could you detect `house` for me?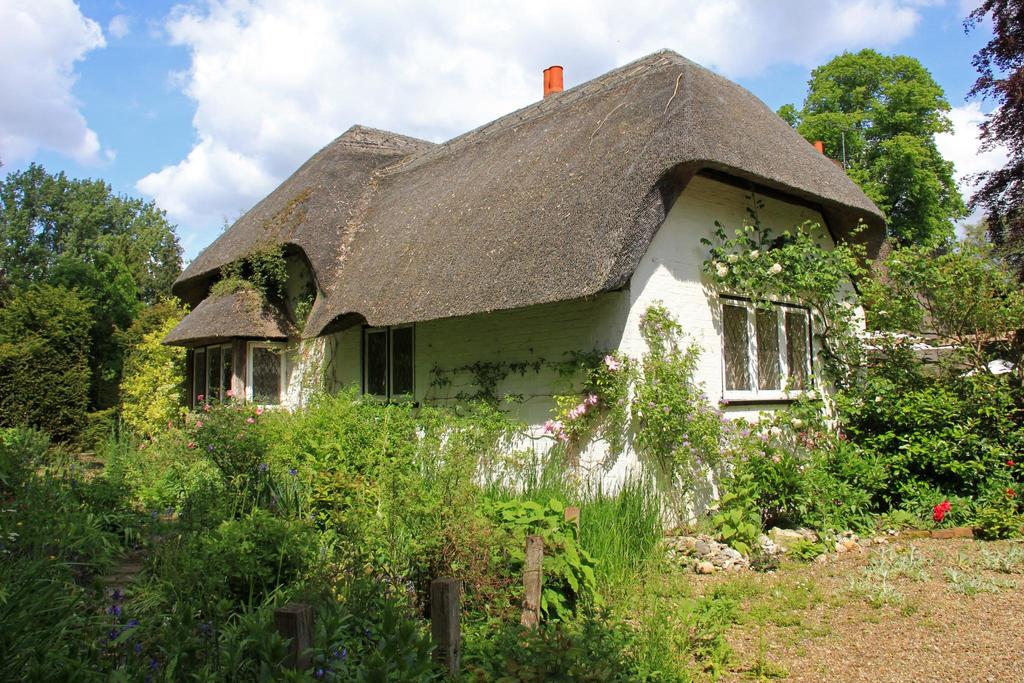
Detection result: Rect(211, 33, 858, 520).
